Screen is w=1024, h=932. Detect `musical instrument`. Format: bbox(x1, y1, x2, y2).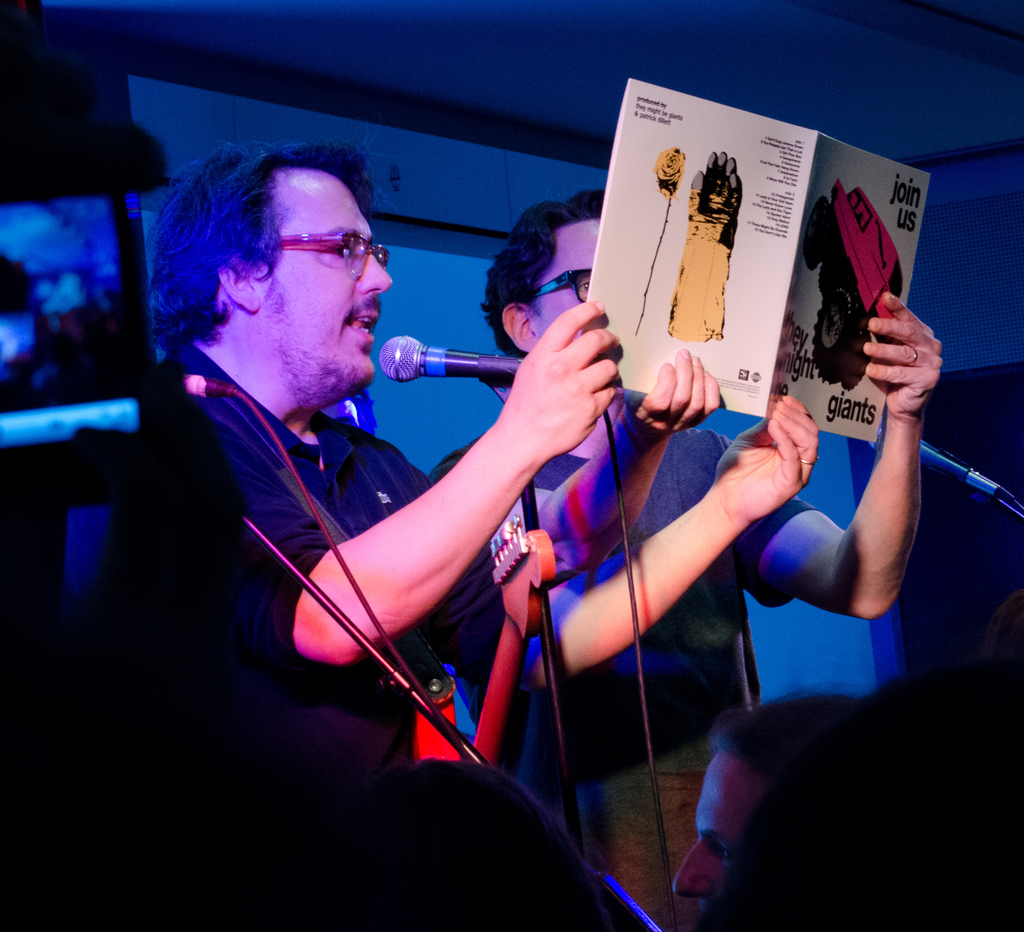
bbox(413, 512, 559, 764).
